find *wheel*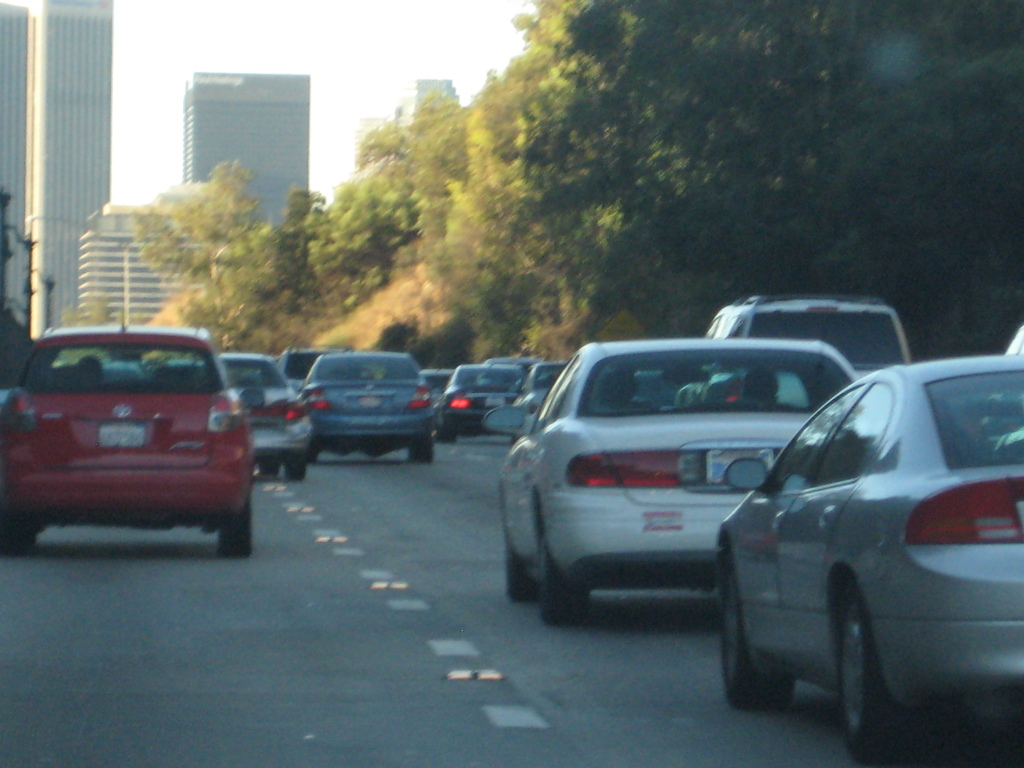
x1=715 y1=559 x2=789 y2=708
